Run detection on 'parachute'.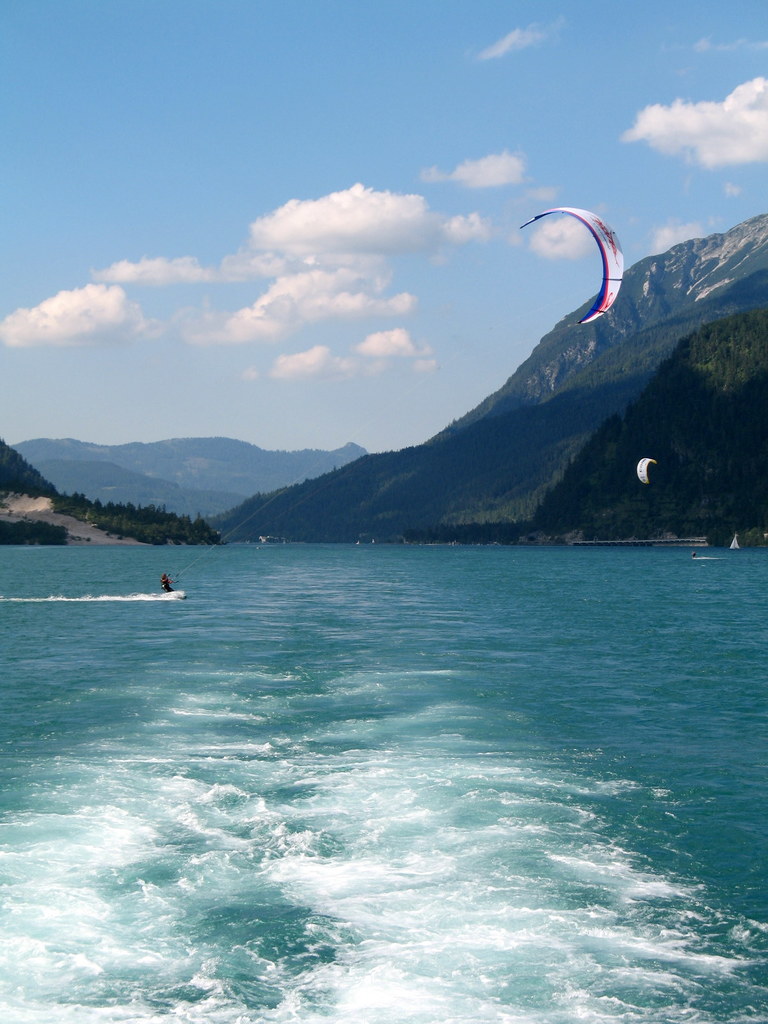
Result: [532, 199, 624, 322].
